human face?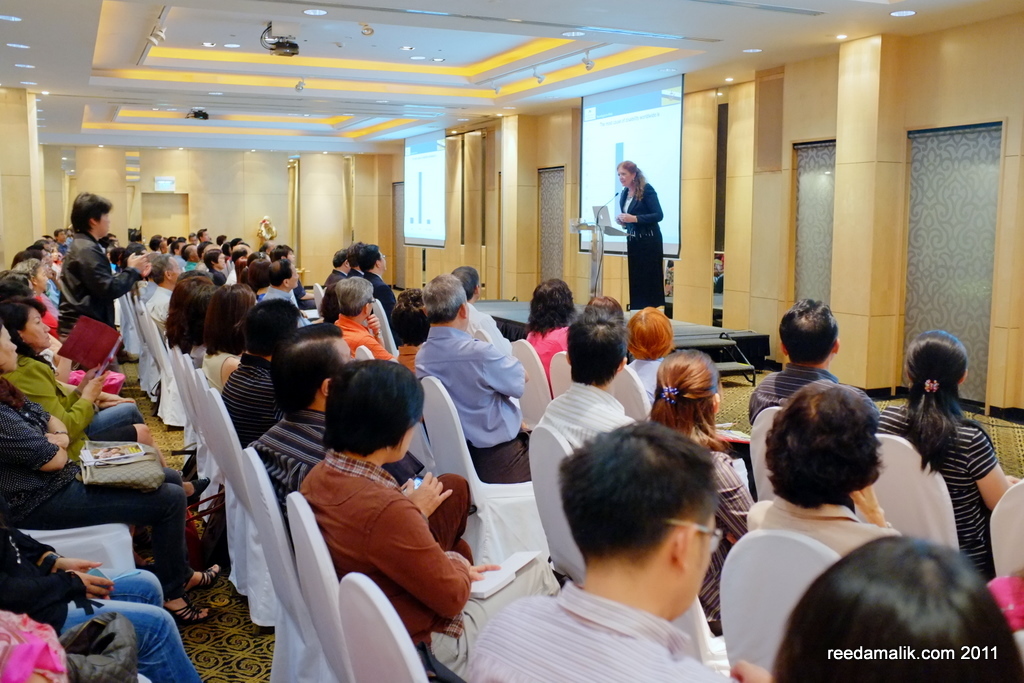
select_region(97, 207, 113, 238)
